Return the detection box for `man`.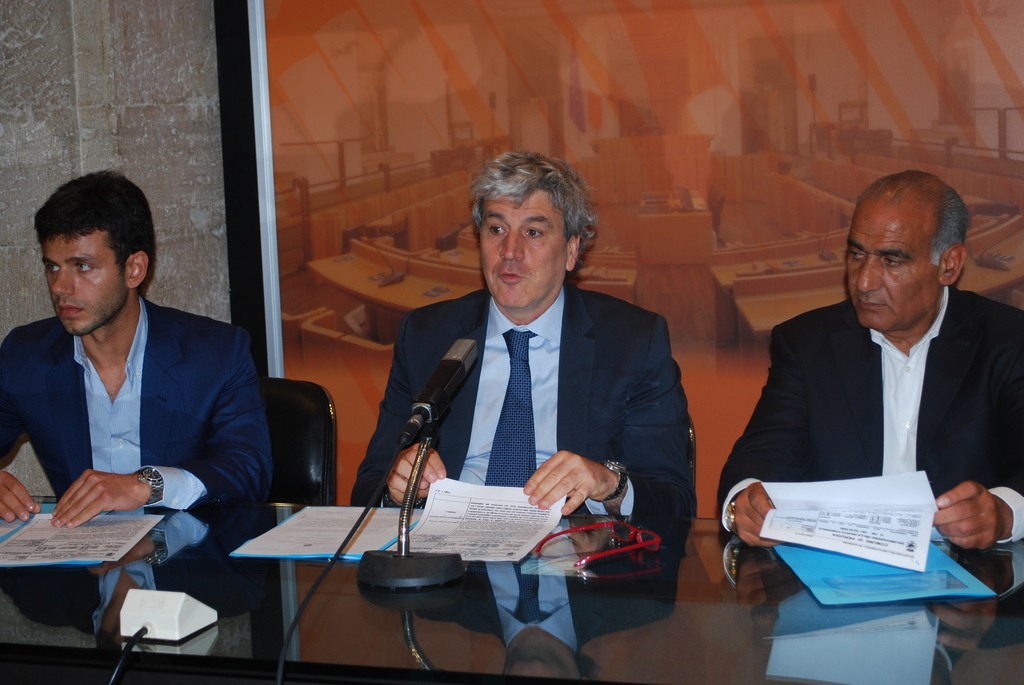
350 148 696 522.
